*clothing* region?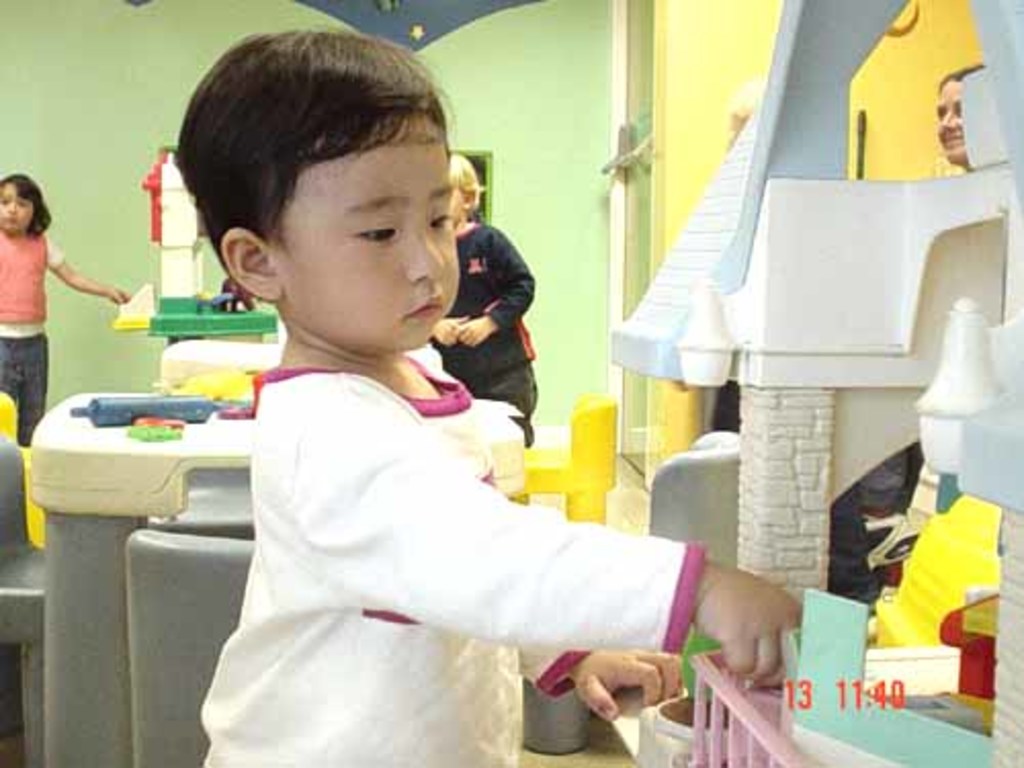
{"x1": 420, "y1": 201, "x2": 539, "y2": 453}
